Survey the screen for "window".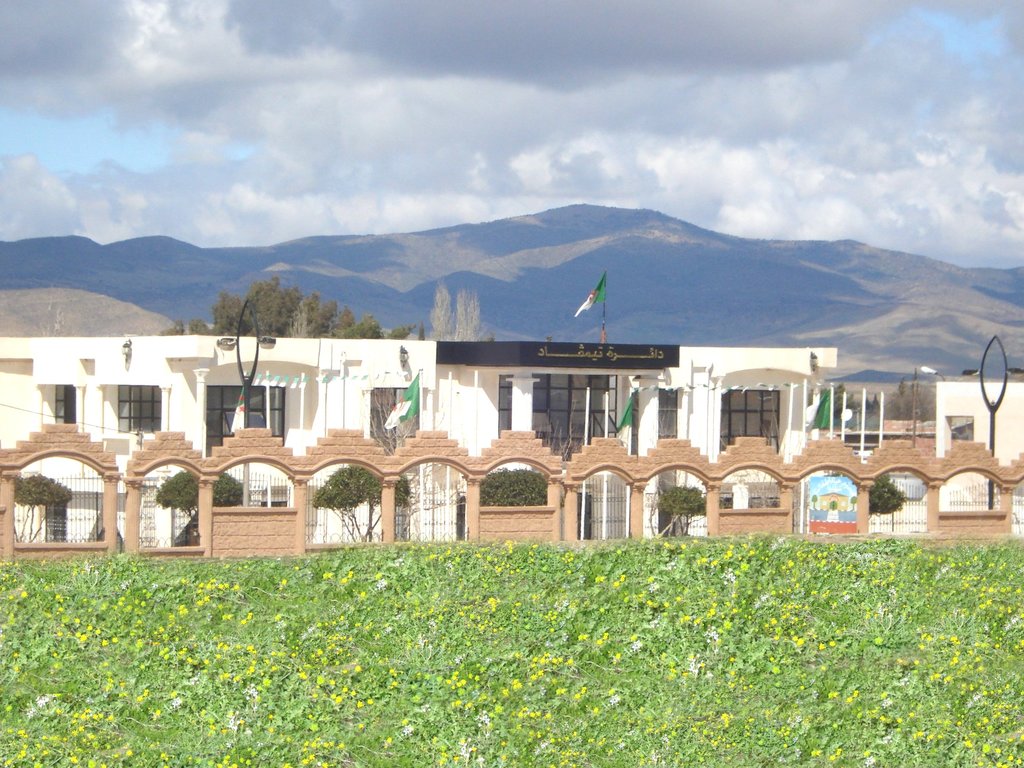
Survey found: <region>501, 376, 624, 461</region>.
